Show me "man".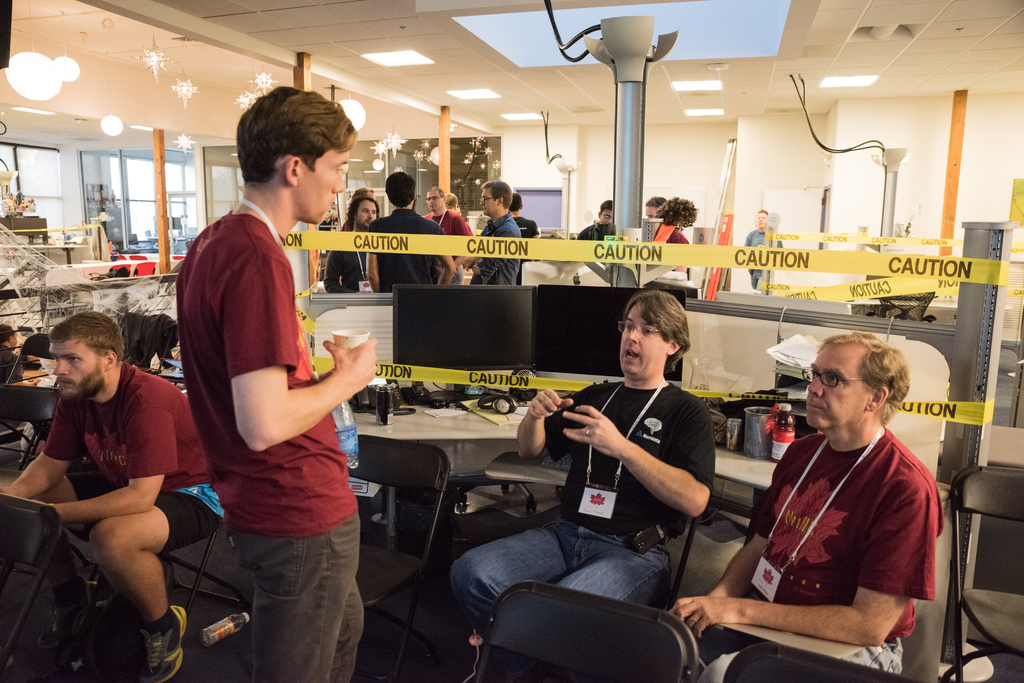
"man" is here: l=0, t=323, r=22, b=386.
